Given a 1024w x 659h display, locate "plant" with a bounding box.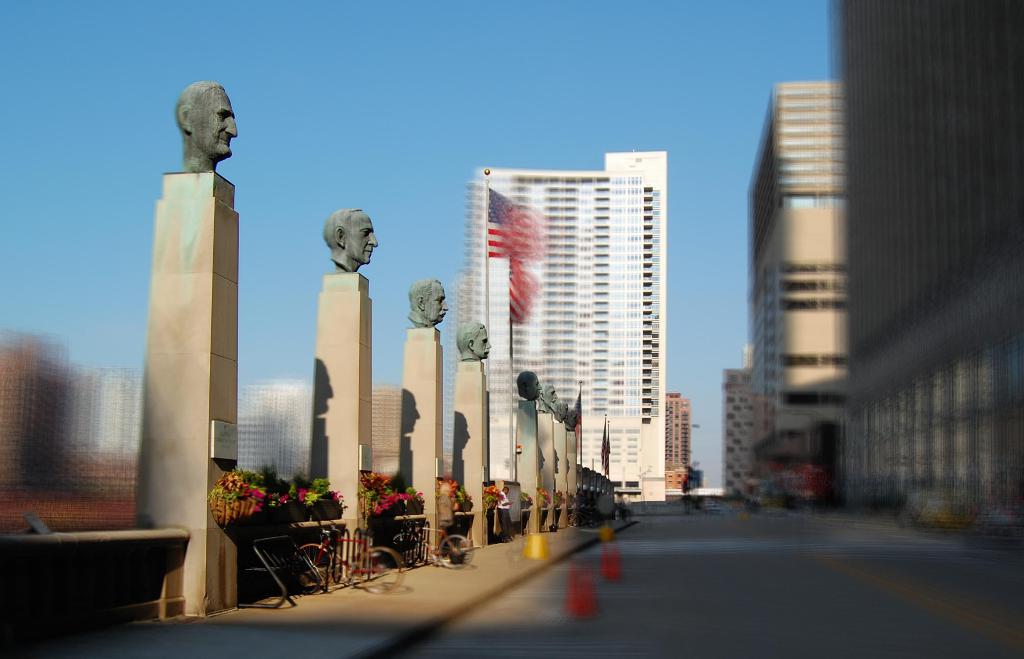
Located: <box>547,490,565,510</box>.
